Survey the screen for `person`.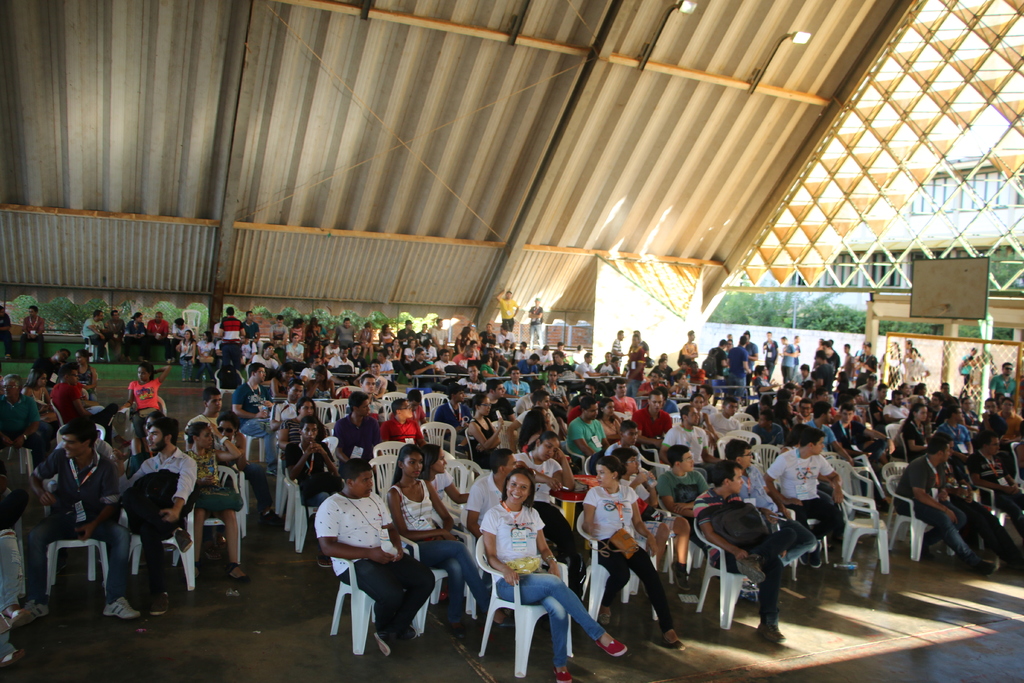
Survey found: (464, 368, 490, 397).
